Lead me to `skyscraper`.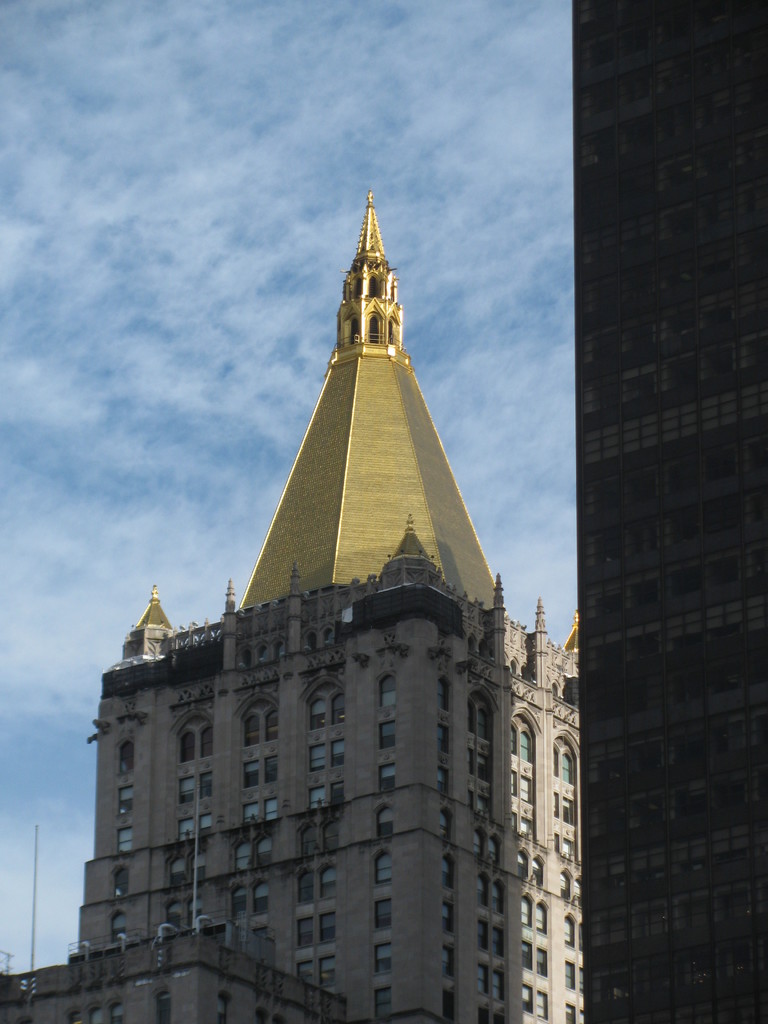
Lead to BBox(97, 190, 574, 1023).
